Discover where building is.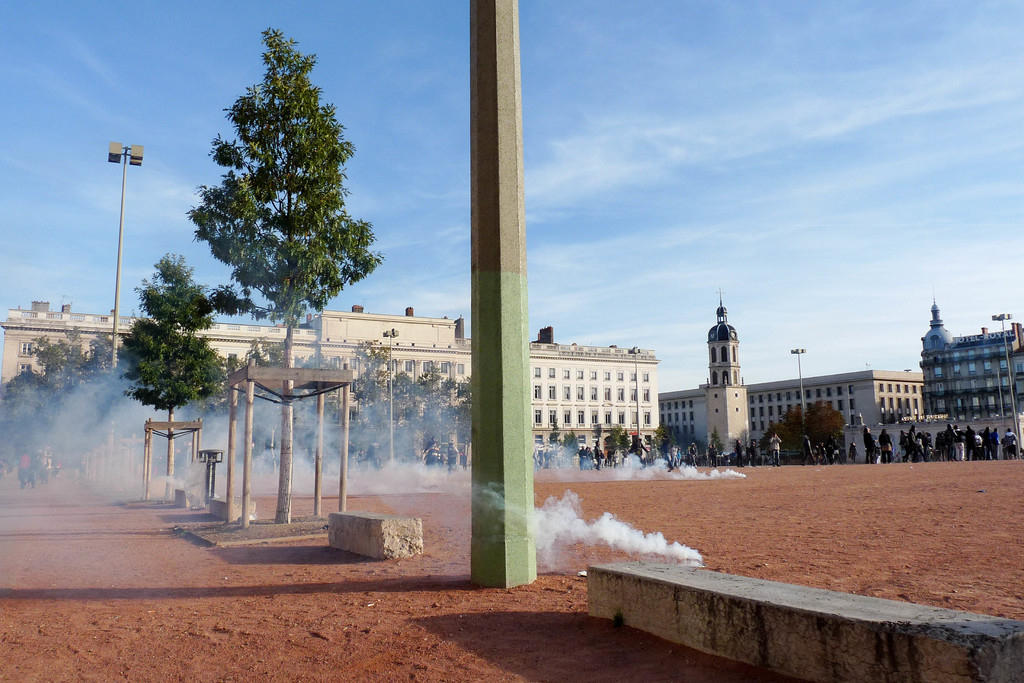
Discovered at x1=916, y1=304, x2=1023, y2=415.
